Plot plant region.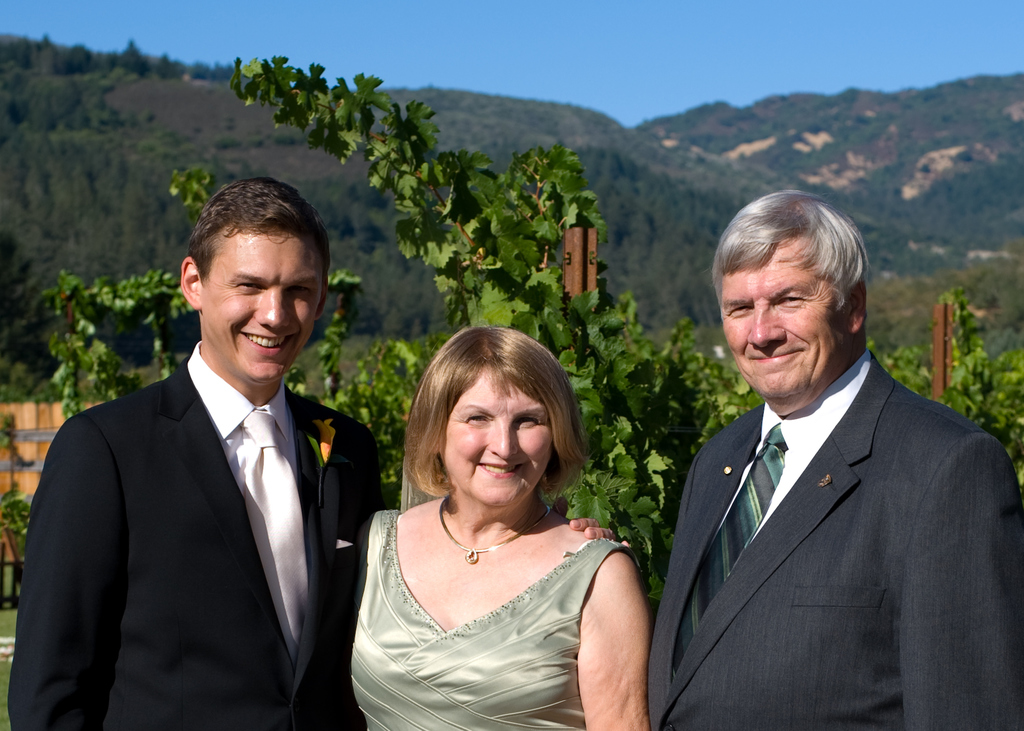
Plotted at Rect(0, 563, 20, 638).
